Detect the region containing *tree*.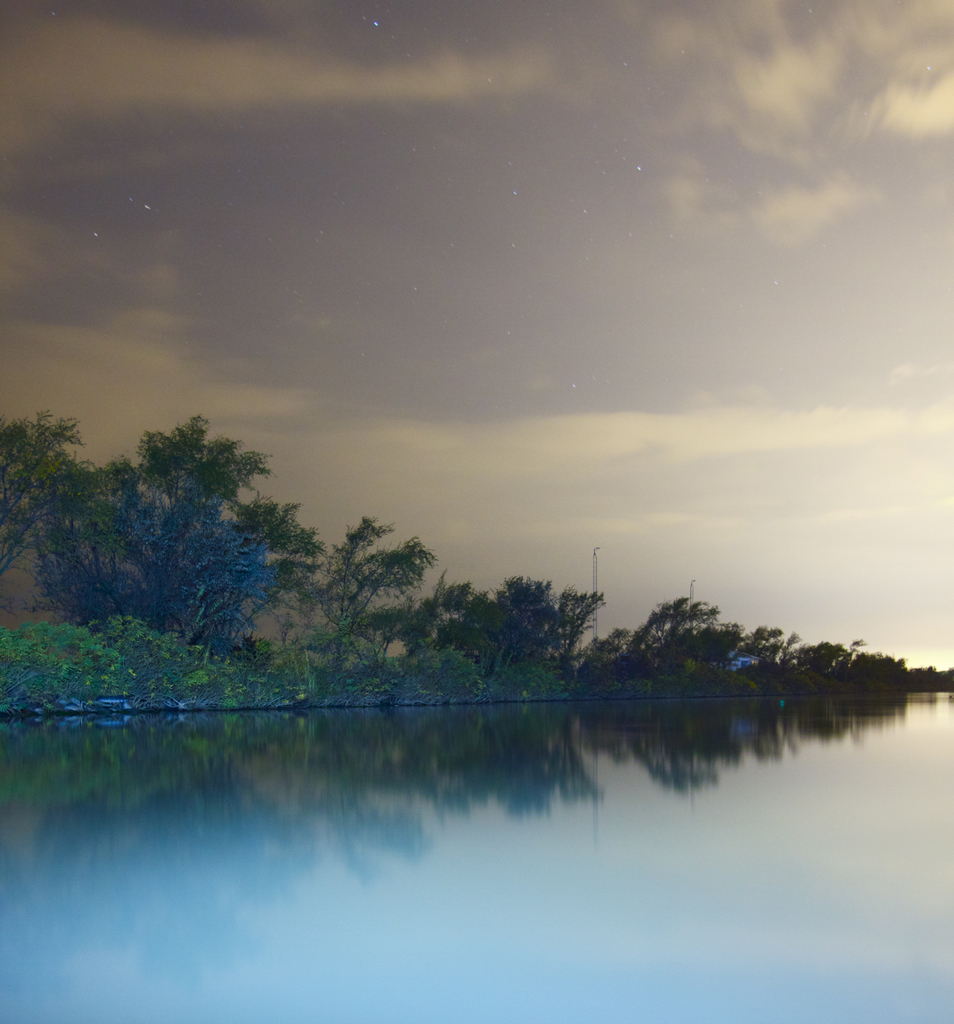
crop(635, 589, 779, 681).
